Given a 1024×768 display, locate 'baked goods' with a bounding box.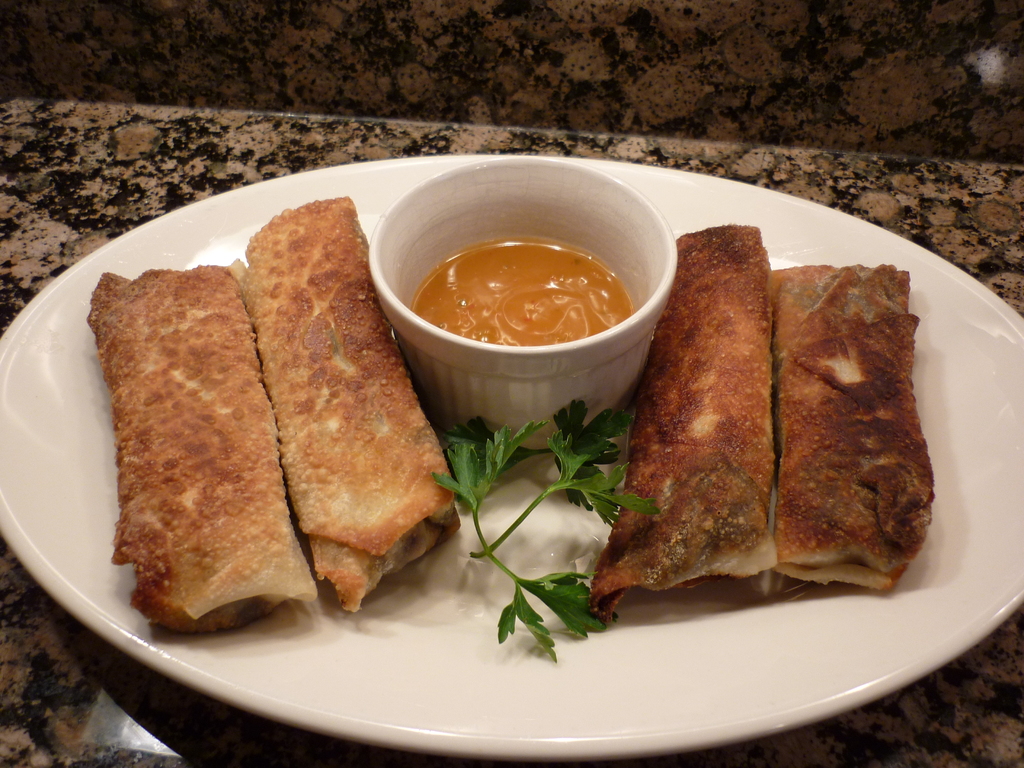
Located: <box>763,259,935,591</box>.
